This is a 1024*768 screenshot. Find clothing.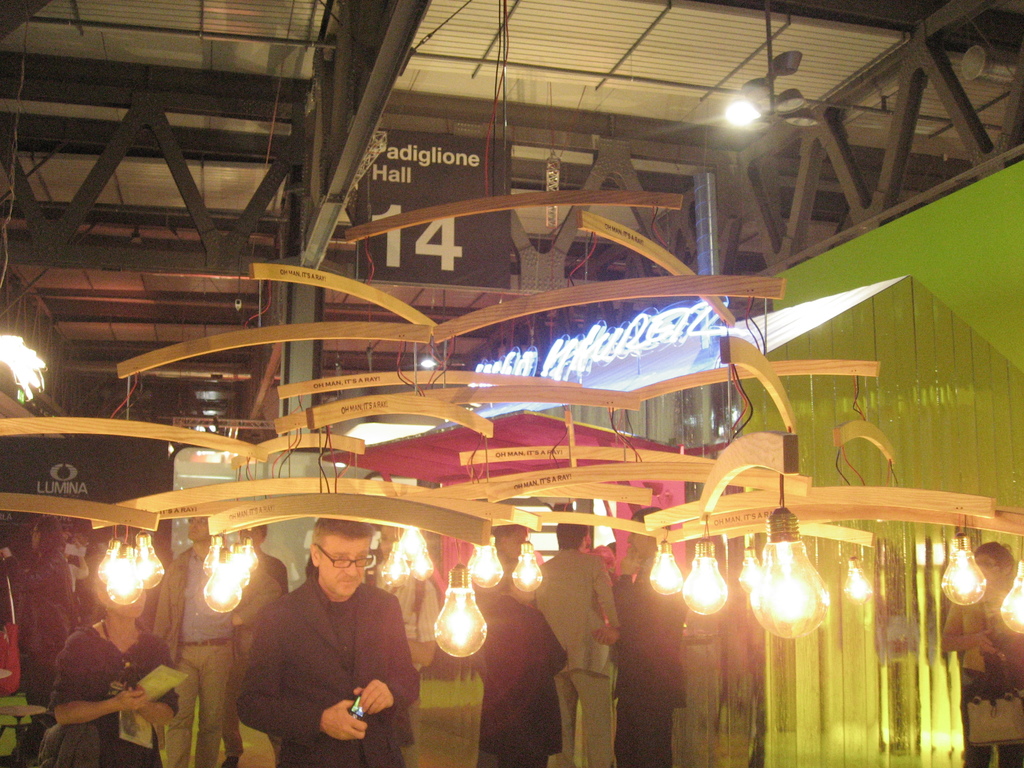
Bounding box: locate(932, 591, 1023, 767).
